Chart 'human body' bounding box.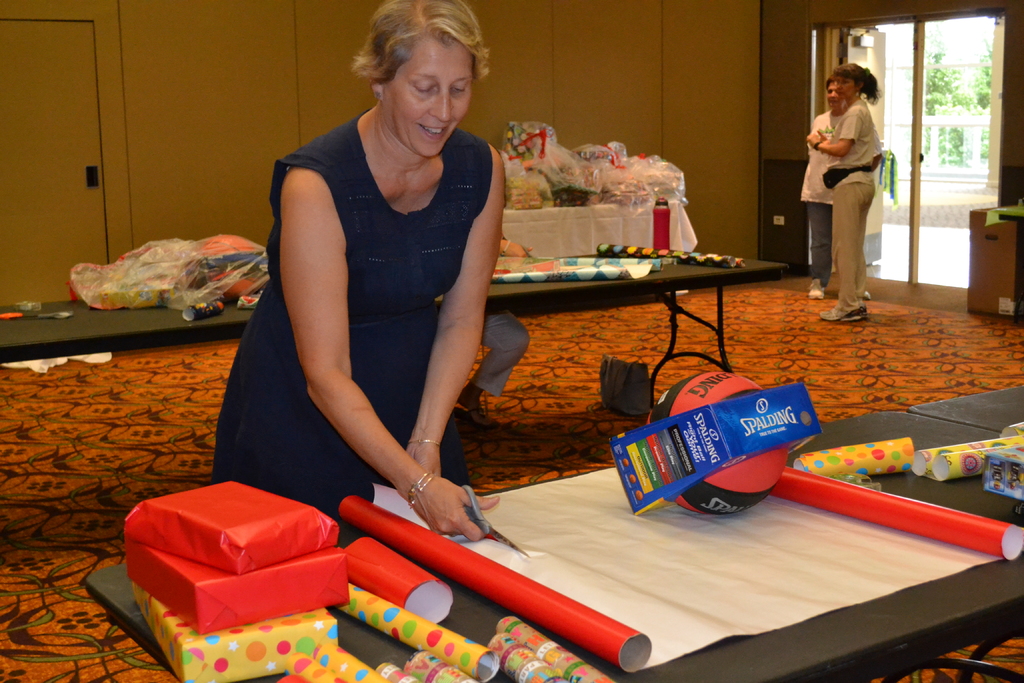
Charted: {"x1": 241, "y1": 0, "x2": 515, "y2": 611}.
